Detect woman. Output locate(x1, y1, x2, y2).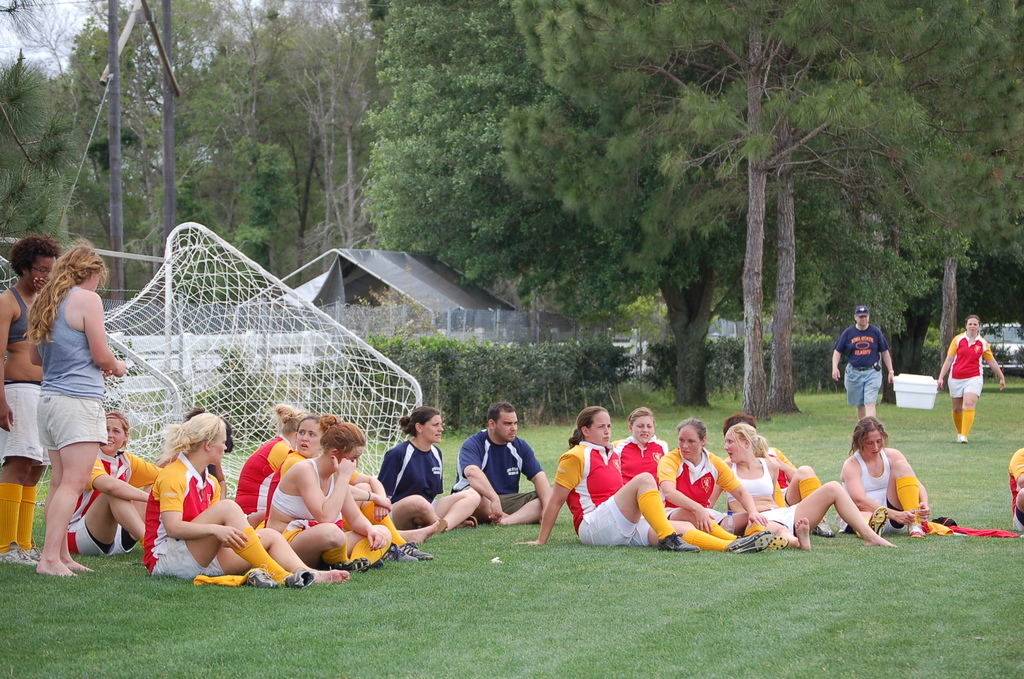
locate(513, 403, 776, 552).
